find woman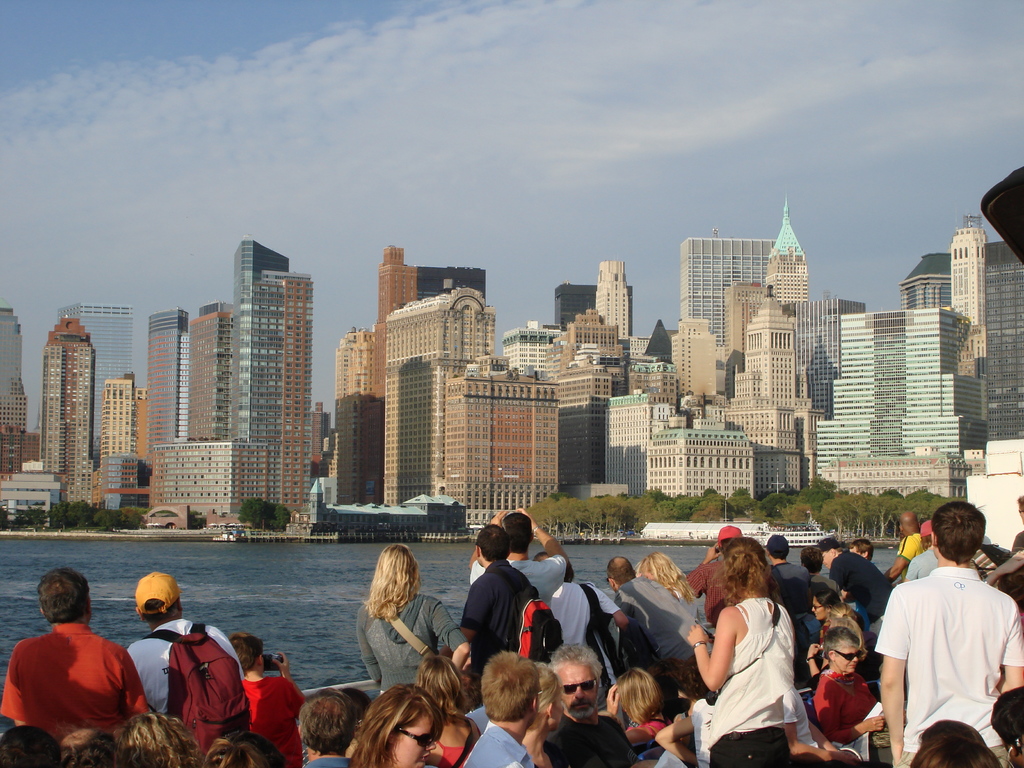
region(521, 663, 562, 767)
